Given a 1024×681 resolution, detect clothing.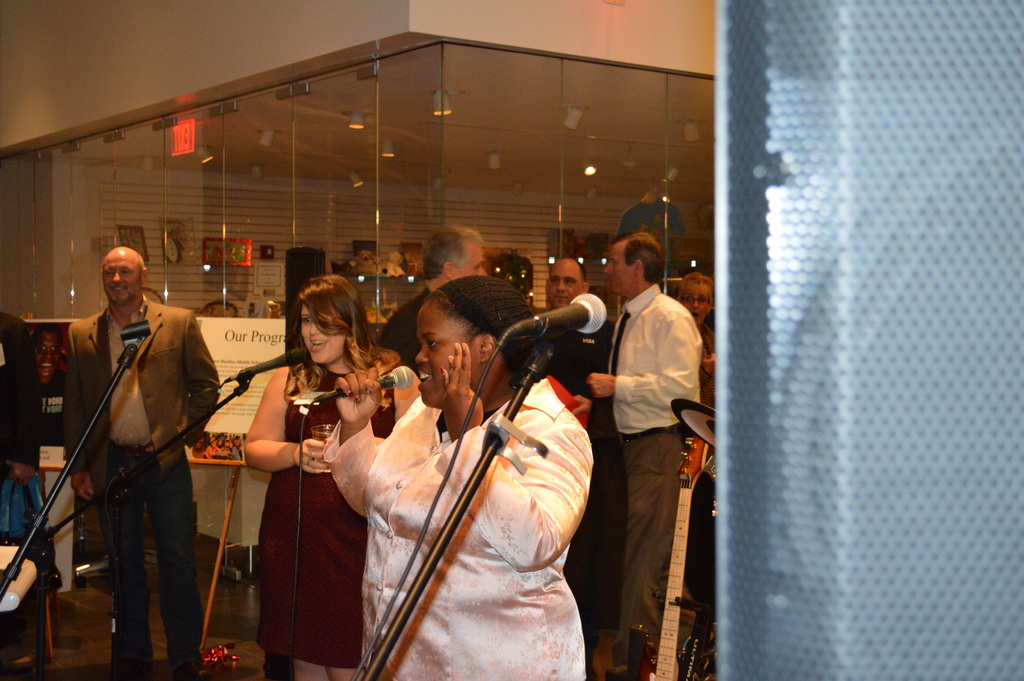
bbox=(60, 298, 219, 680).
